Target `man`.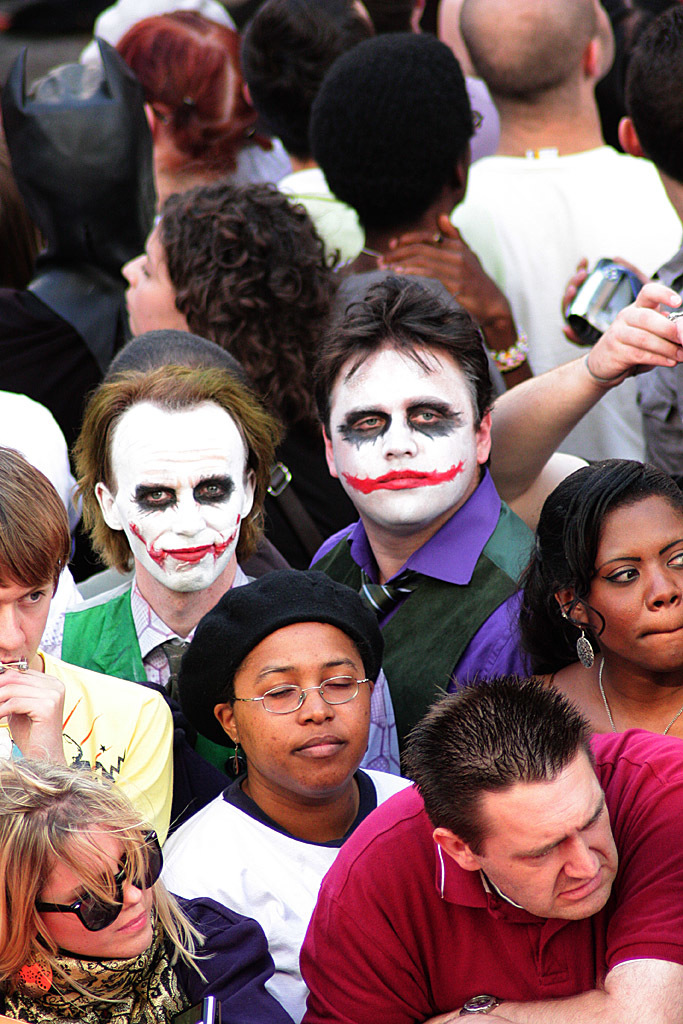
Target region: crop(453, 0, 682, 462).
